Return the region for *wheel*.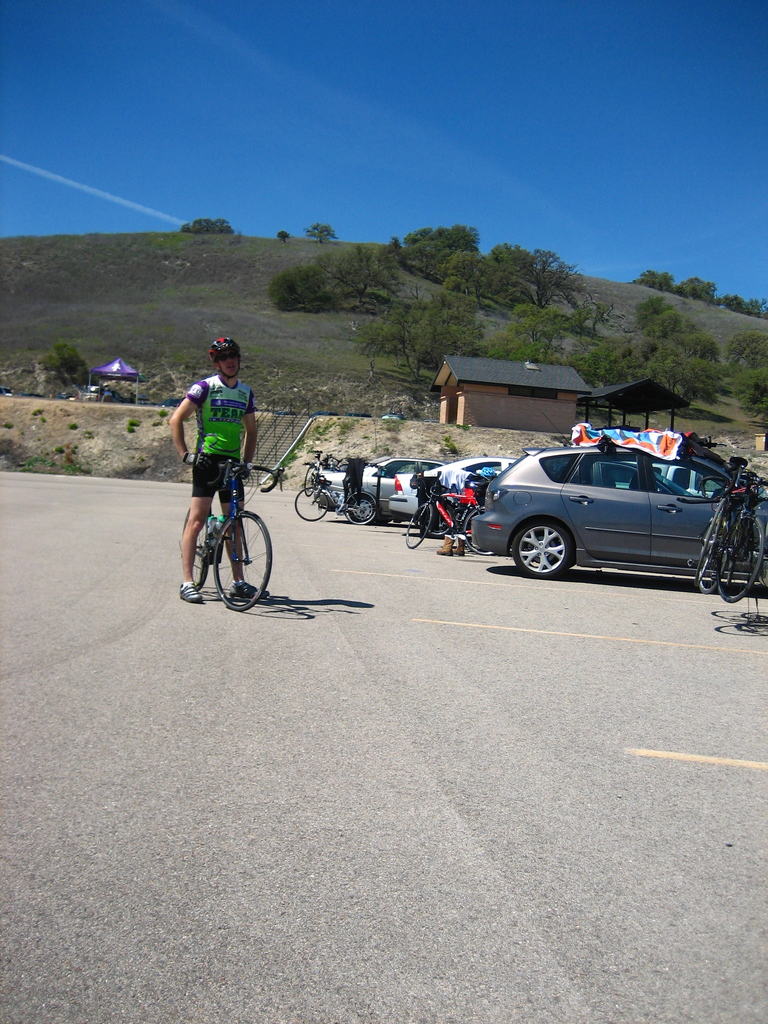
l=351, t=498, r=375, b=521.
